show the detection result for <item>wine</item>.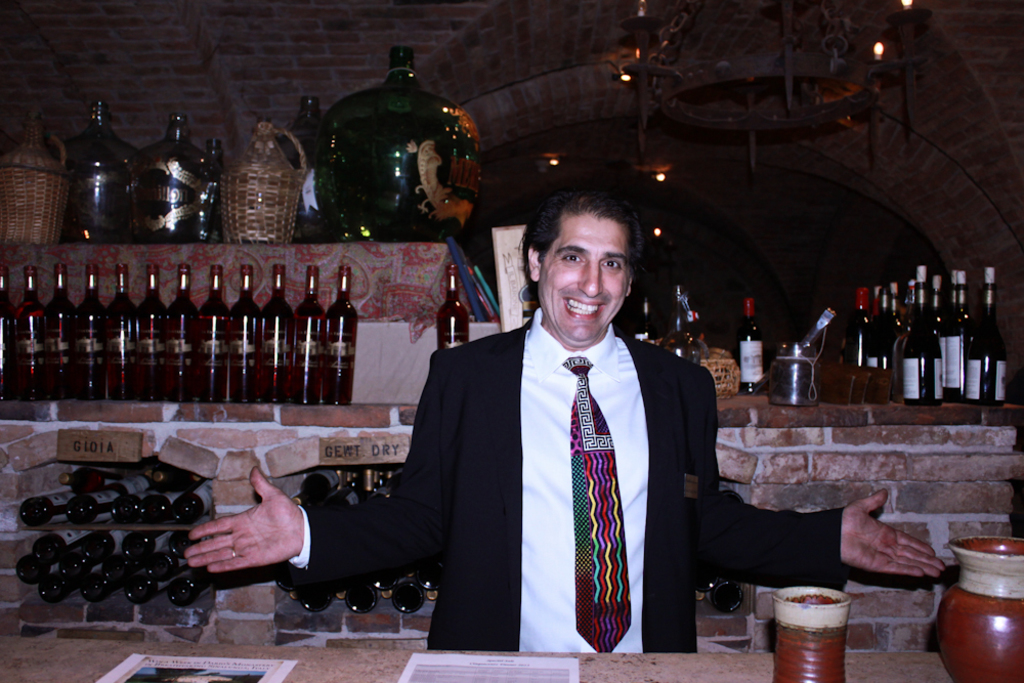
{"x1": 161, "y1": 569, "x2": 211, "y2": 606}.
